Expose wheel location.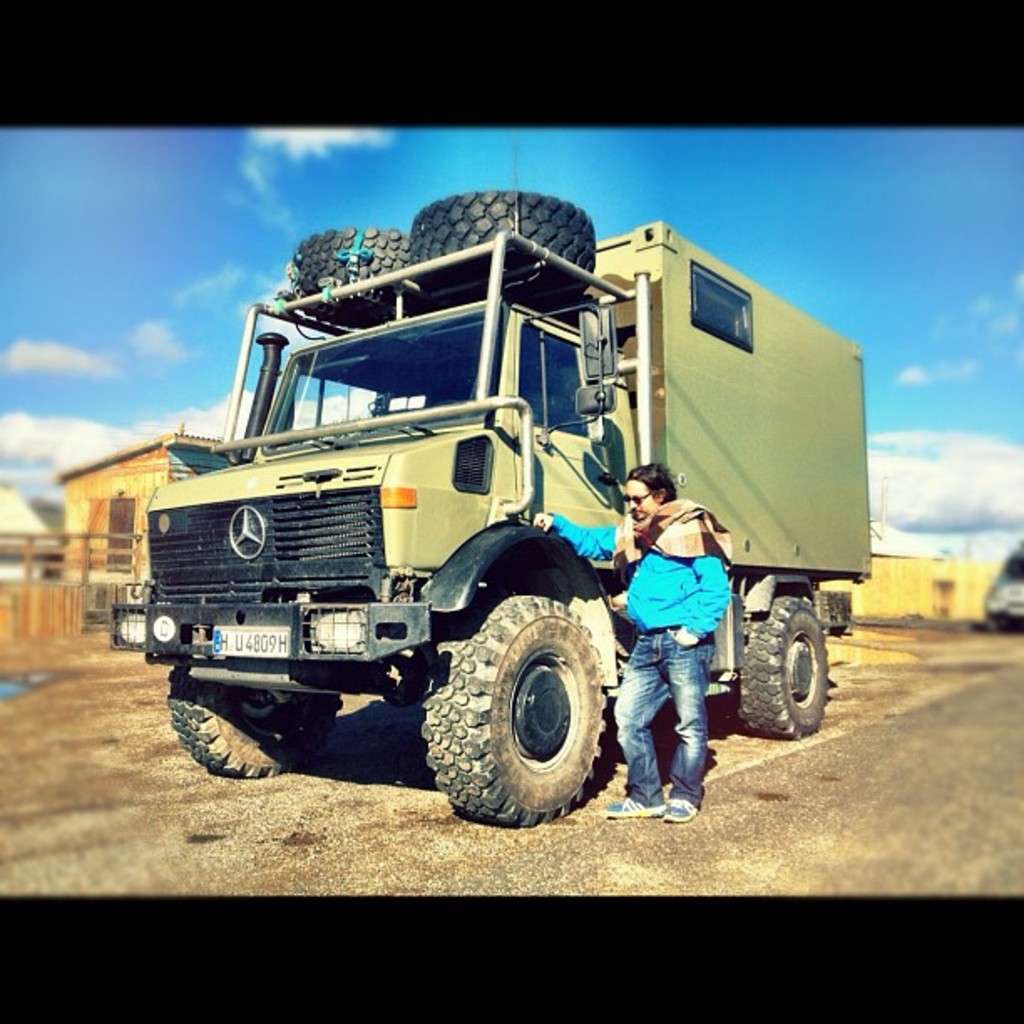
Exposed at box(293, 228, 425, 328).
